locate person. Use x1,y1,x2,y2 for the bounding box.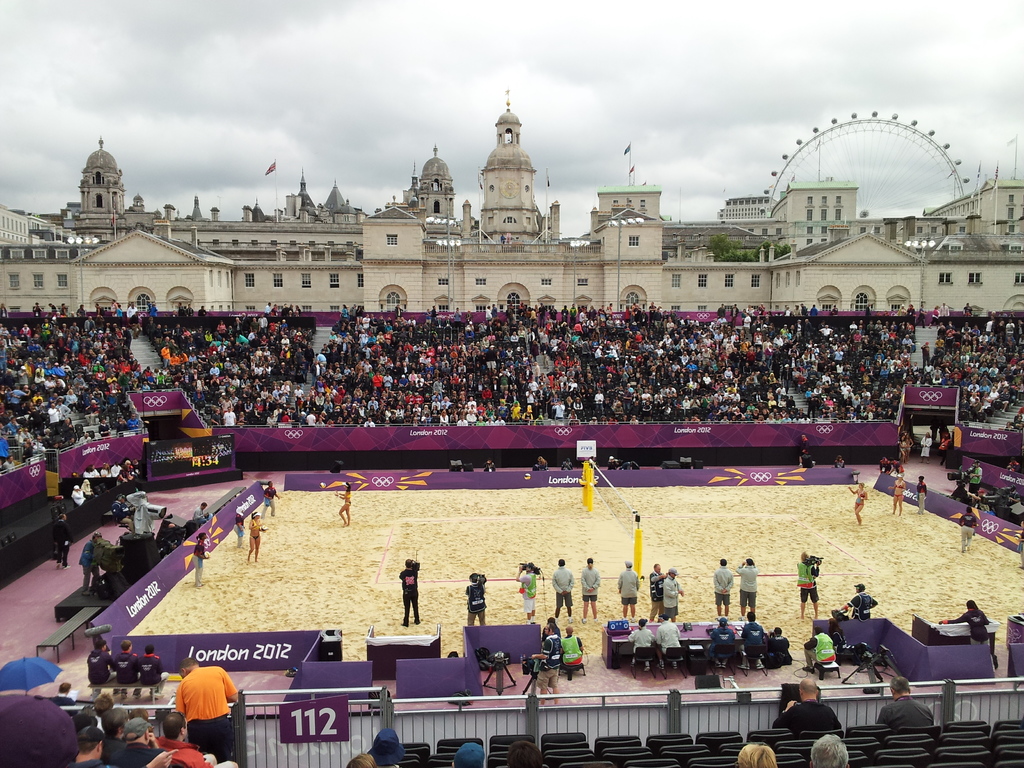
464,574,485,627.
